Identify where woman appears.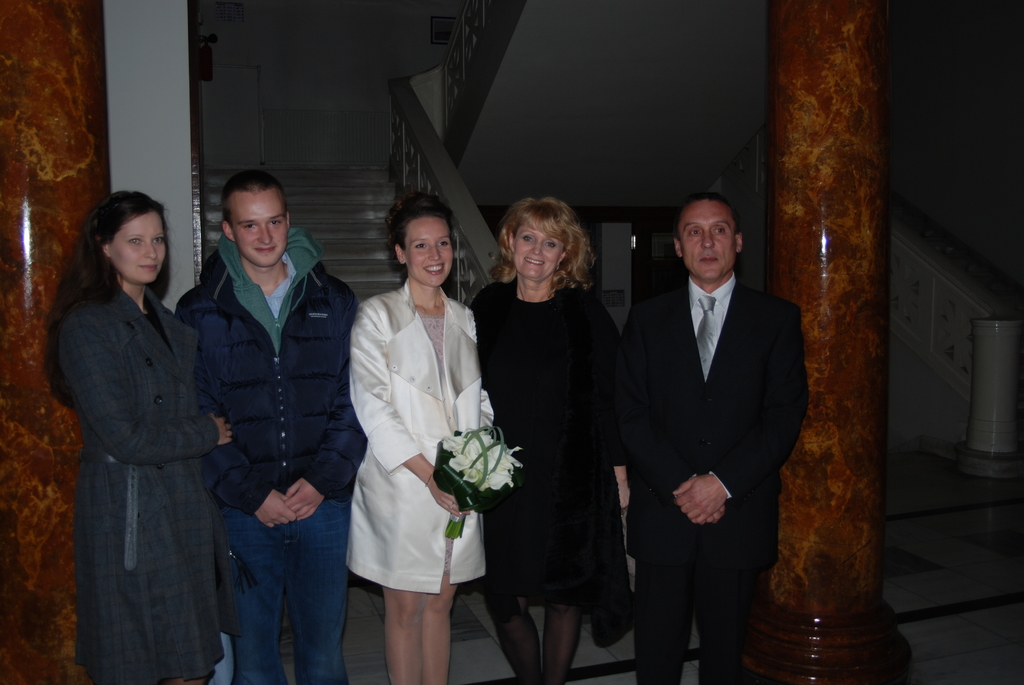
Appears at box=[342, 191, 501, 684].
